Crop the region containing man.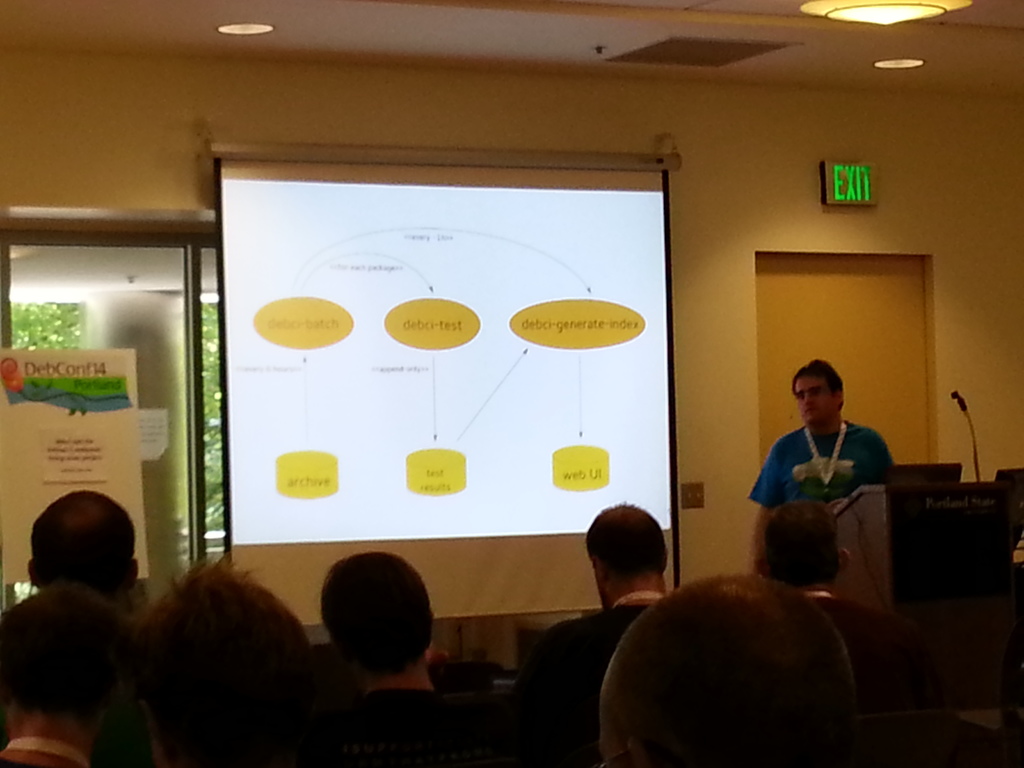
Crop region: x1=134 y1=549 x2=308 y2=767.
